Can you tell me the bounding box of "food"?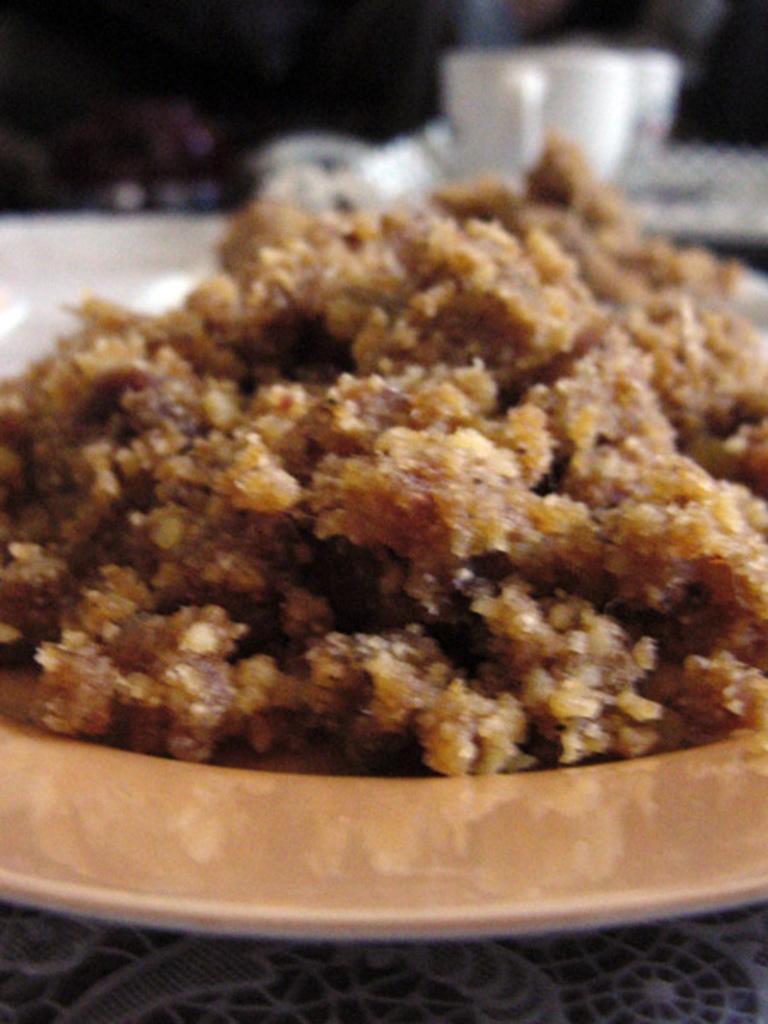
0, 126, 766, 782.
